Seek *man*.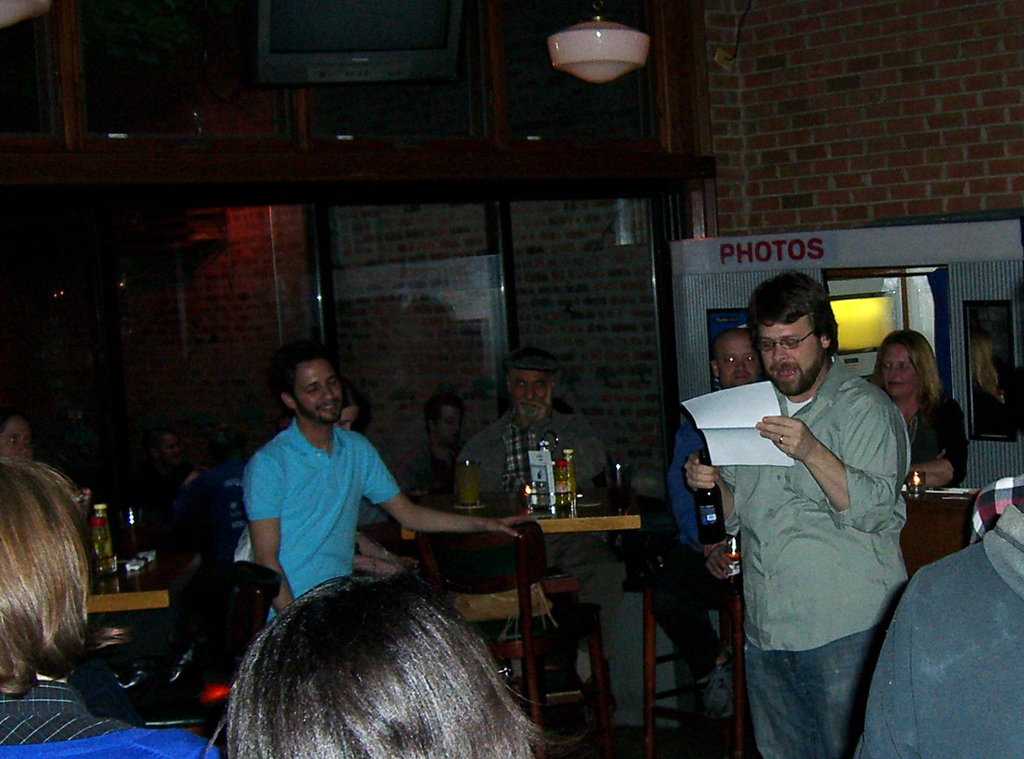
locate(454, 349, 614, 597).
